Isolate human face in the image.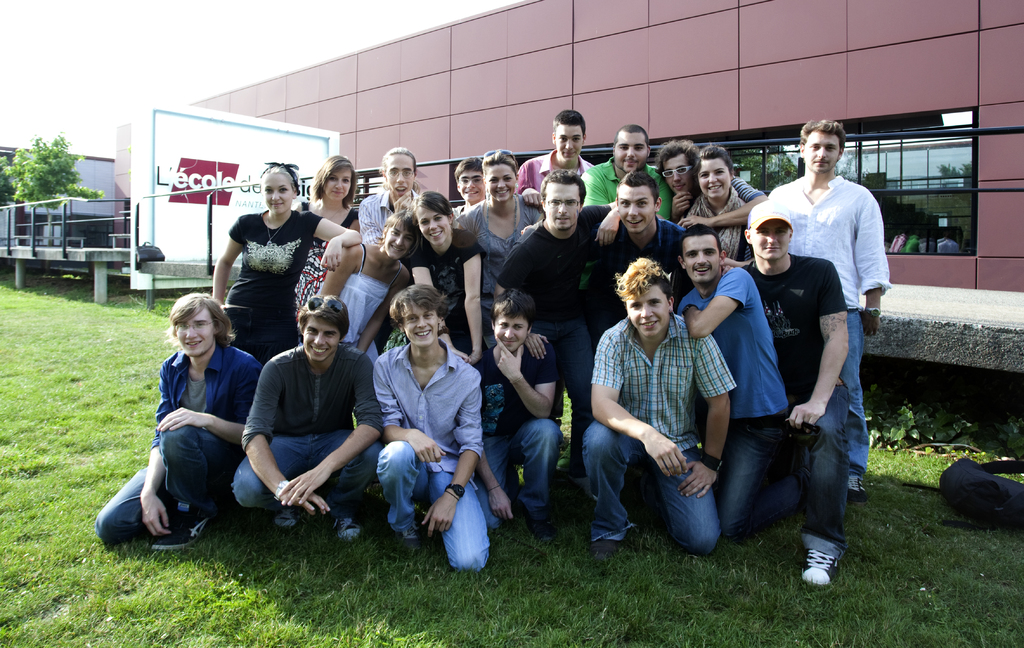
Isolated region: <bbox>325, 168, 356, 200</bbox>.
